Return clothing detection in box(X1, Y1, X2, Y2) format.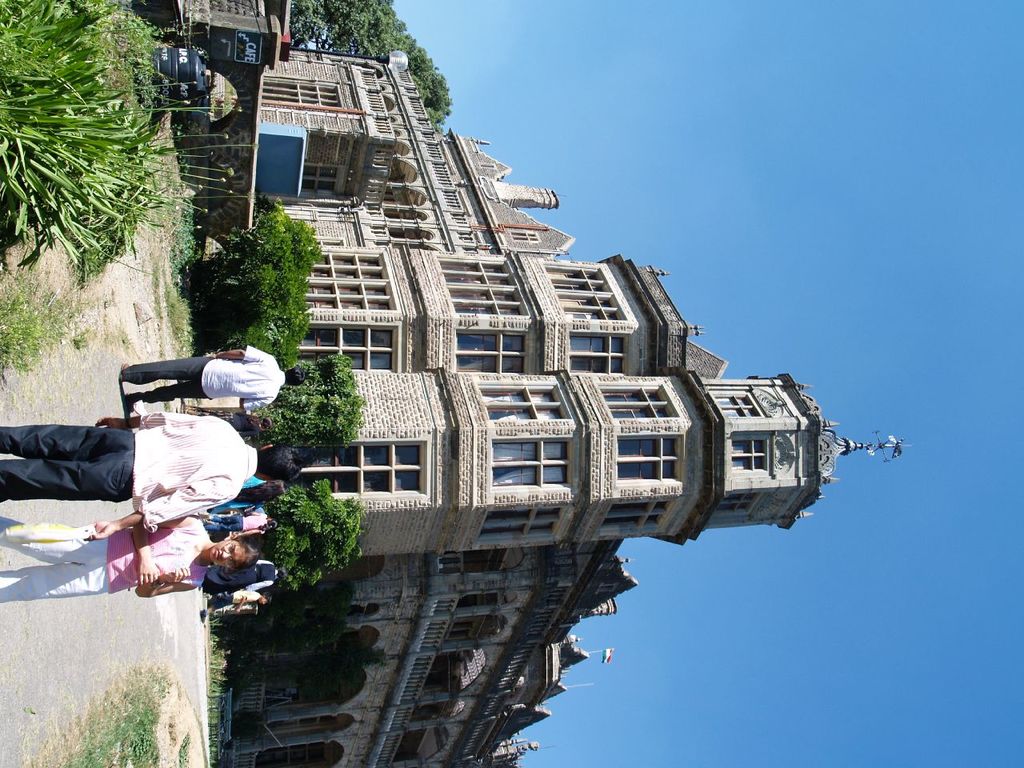
box(129, 339, 282, 417).
